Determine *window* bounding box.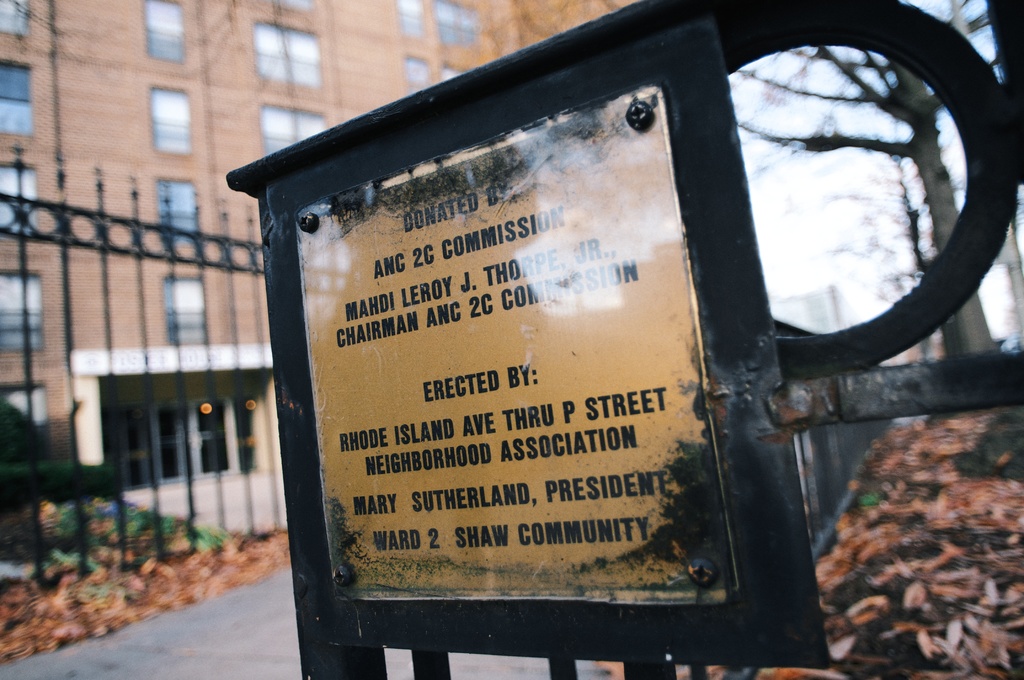
Determined: locate(149, 0, 186, 60).
